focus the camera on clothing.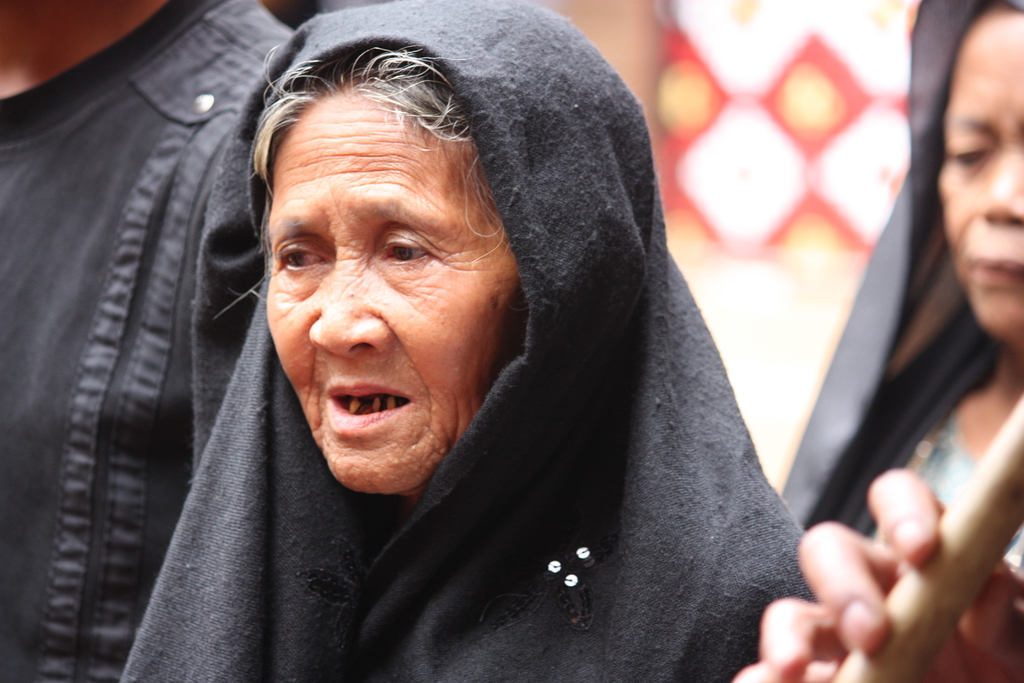
Focus region: {"left": 0, "top": 0, "right": 301, "bottom": 682}.
